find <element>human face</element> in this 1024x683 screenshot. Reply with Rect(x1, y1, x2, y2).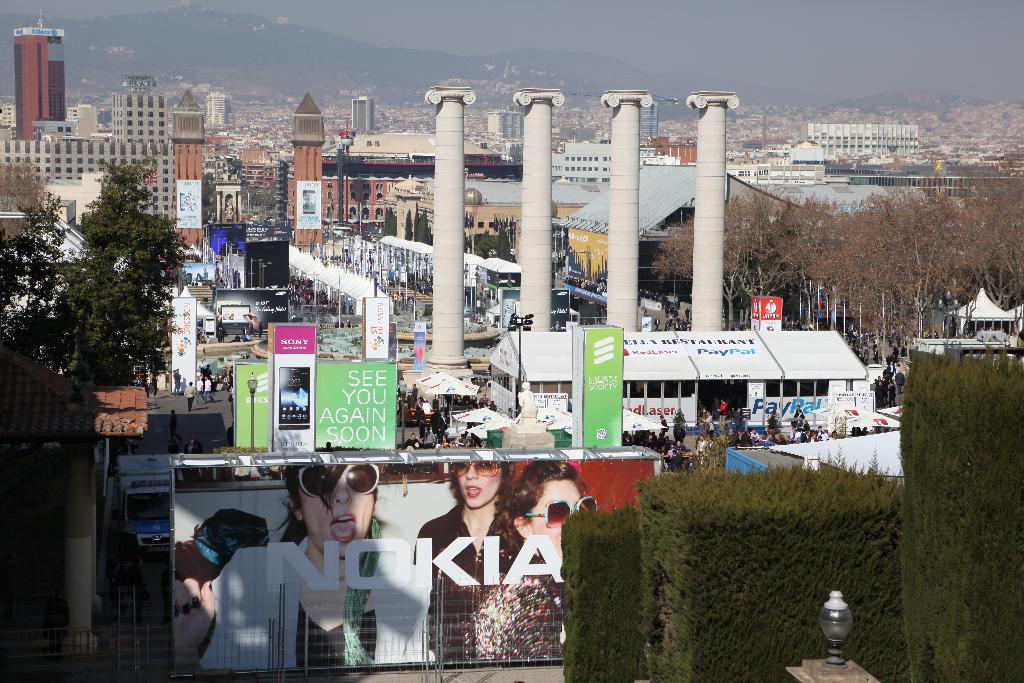
Rect(296, 471, 376, 555).
